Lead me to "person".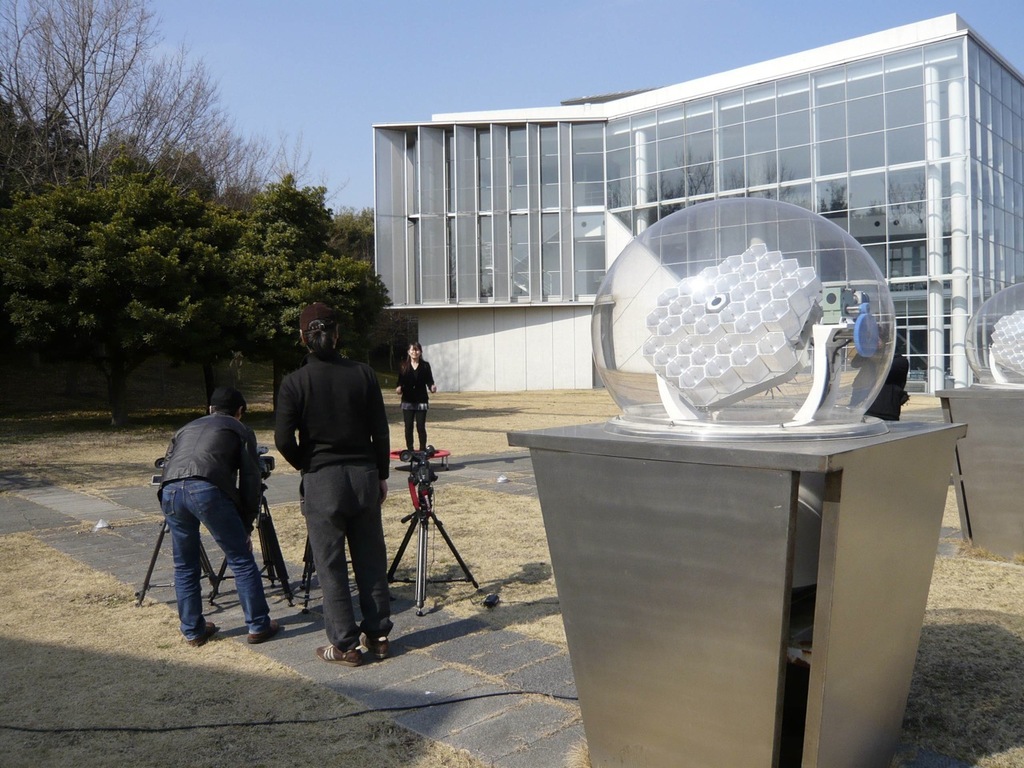
Lead to left=270, top=298, right=397, bottom=666.
